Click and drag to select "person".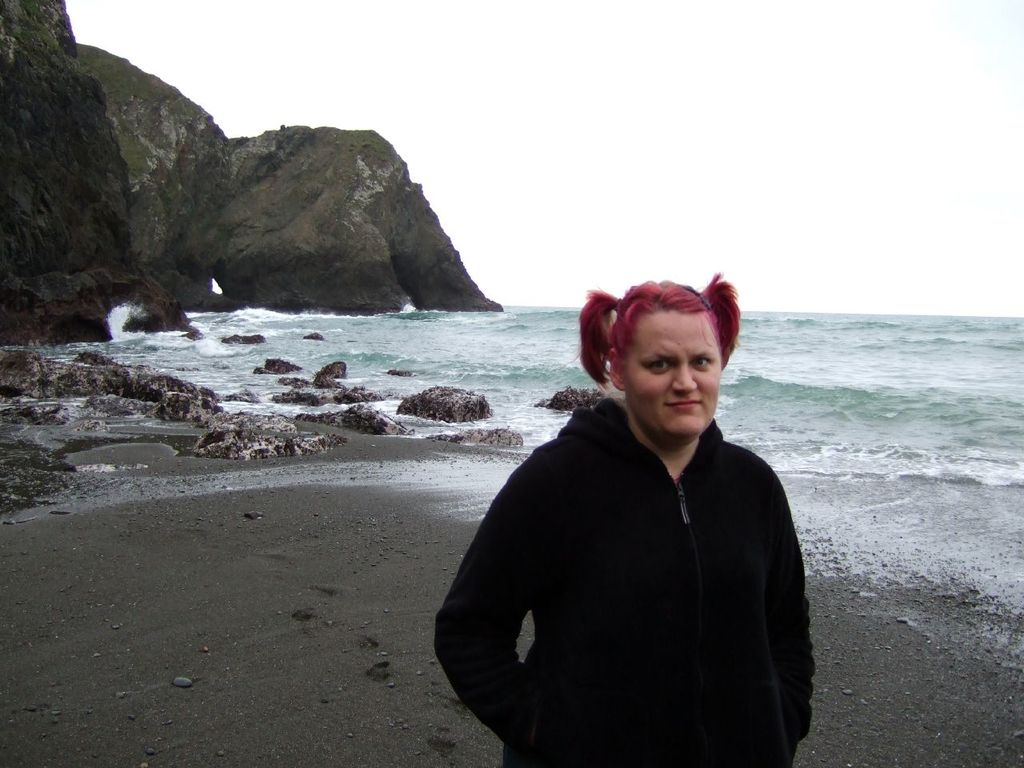
Selection: [457, 258, 820, 750].
